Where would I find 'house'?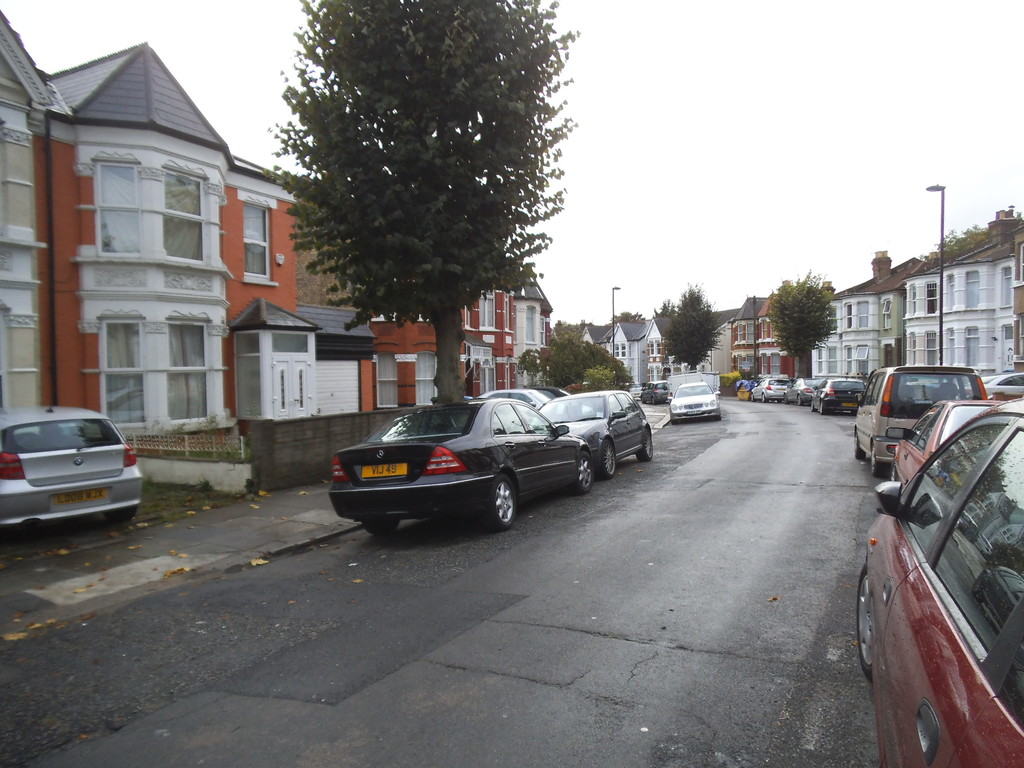
At left=798, top=243, right=927, bottom=387.
